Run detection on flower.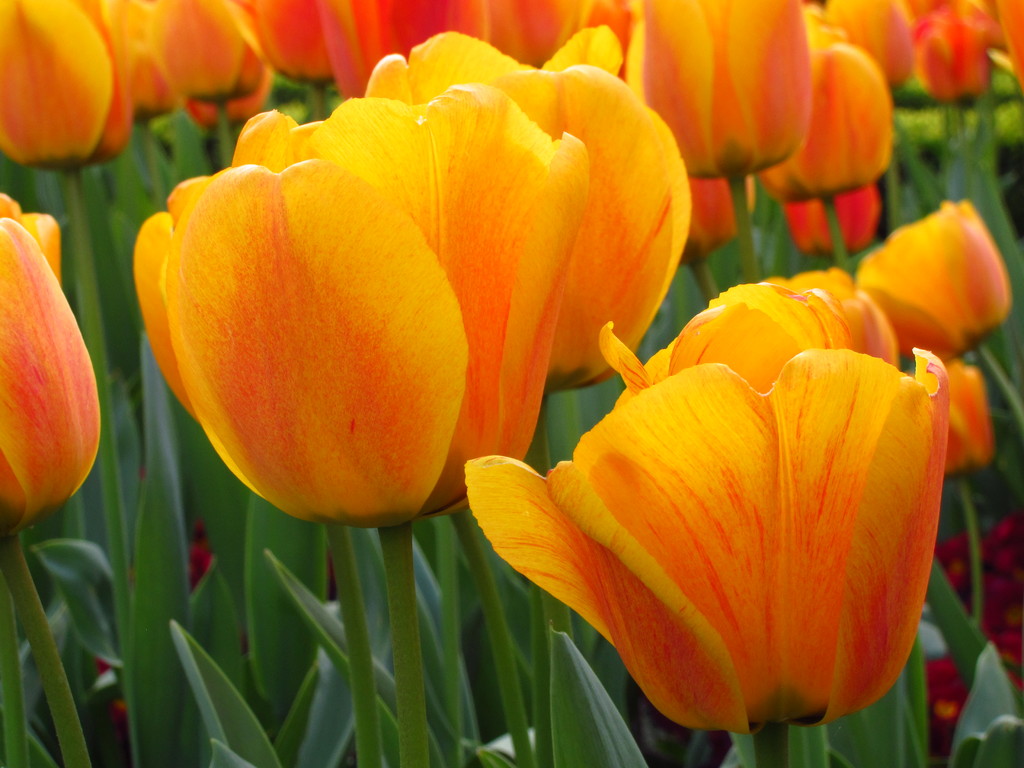
Result: 599 273 854 410.
